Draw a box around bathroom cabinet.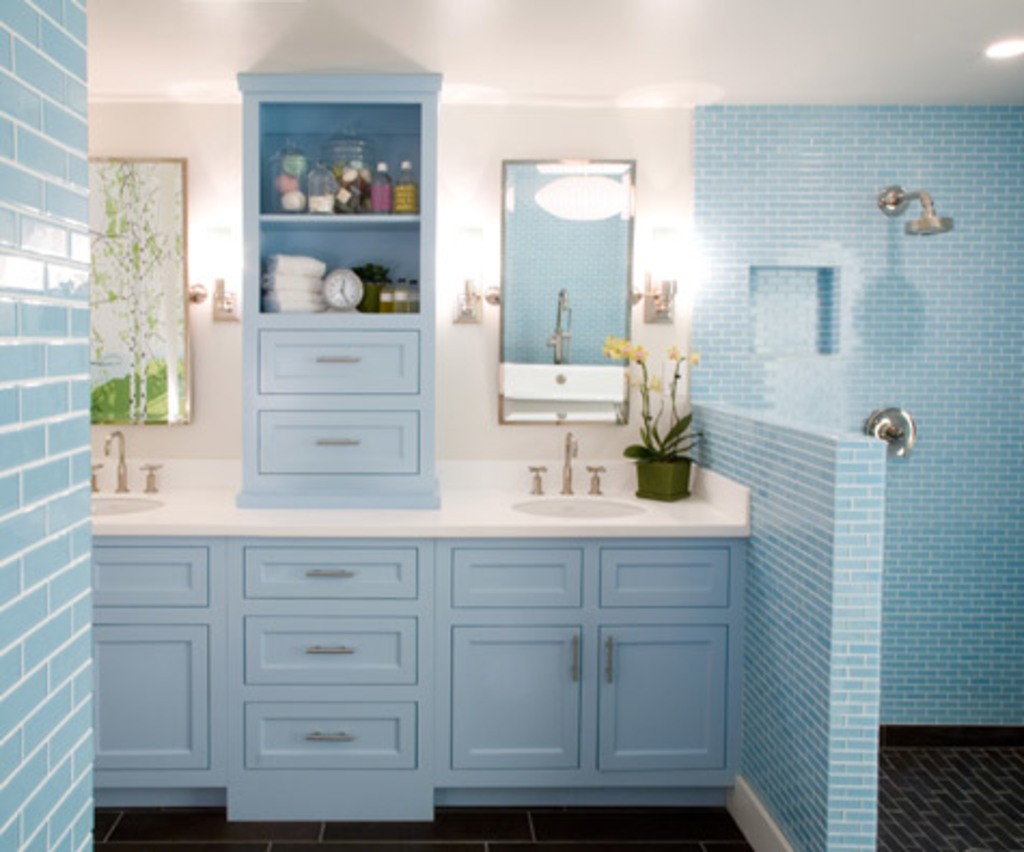
box(229, 60, 446, 513).
